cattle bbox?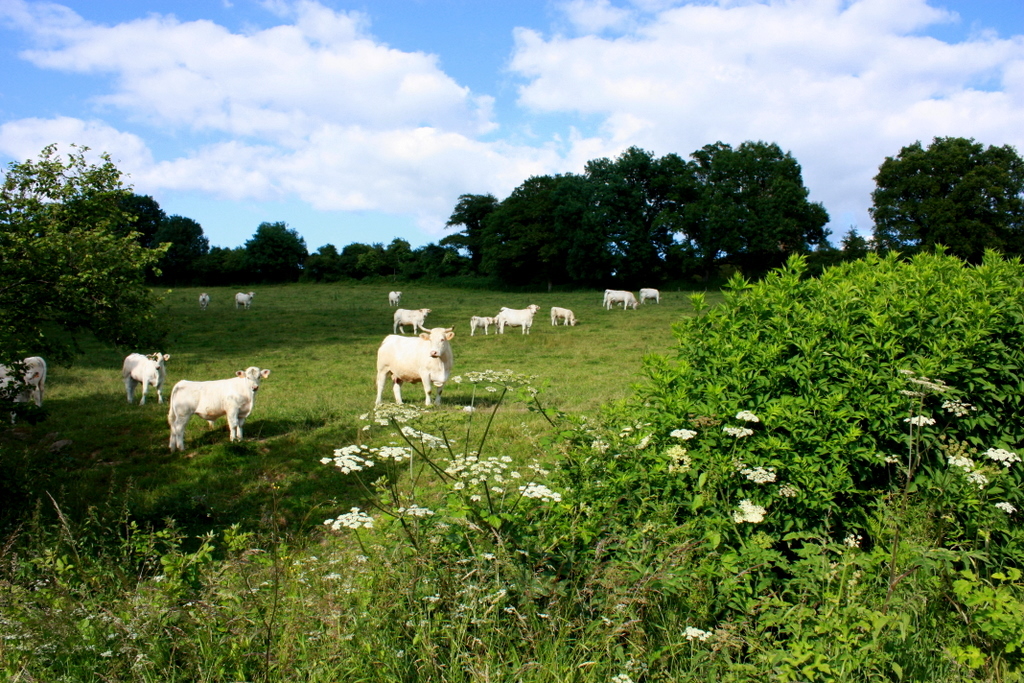
region(389, 290, 402, 304)
